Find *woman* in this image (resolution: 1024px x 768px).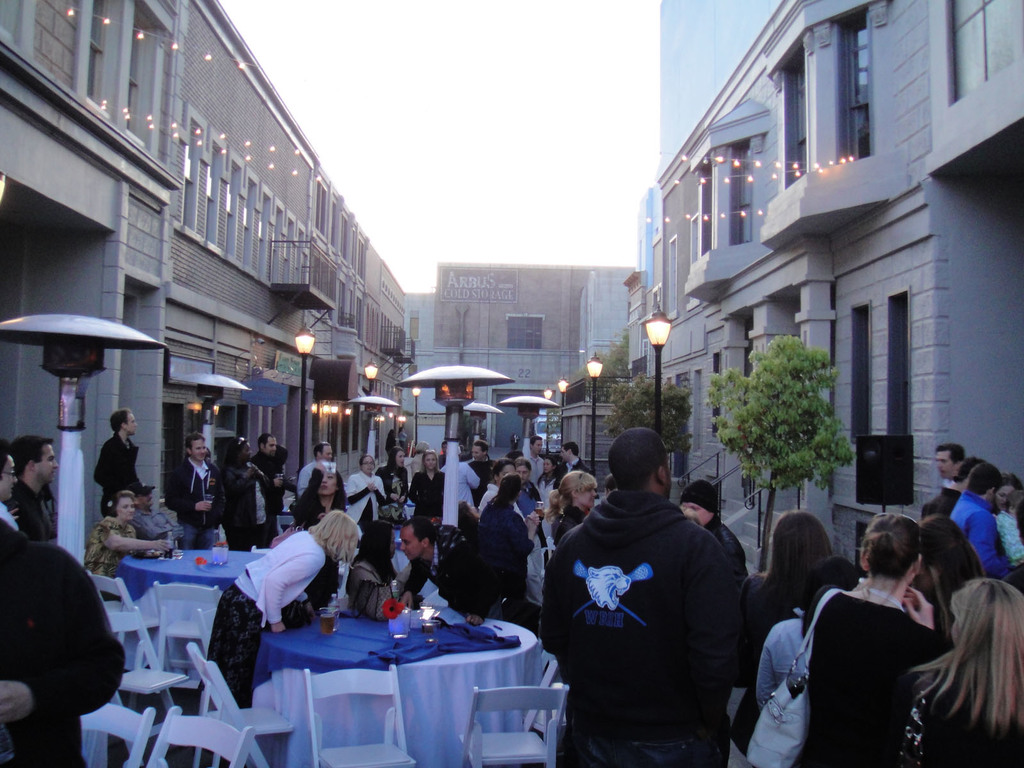
196,504,364,712.
